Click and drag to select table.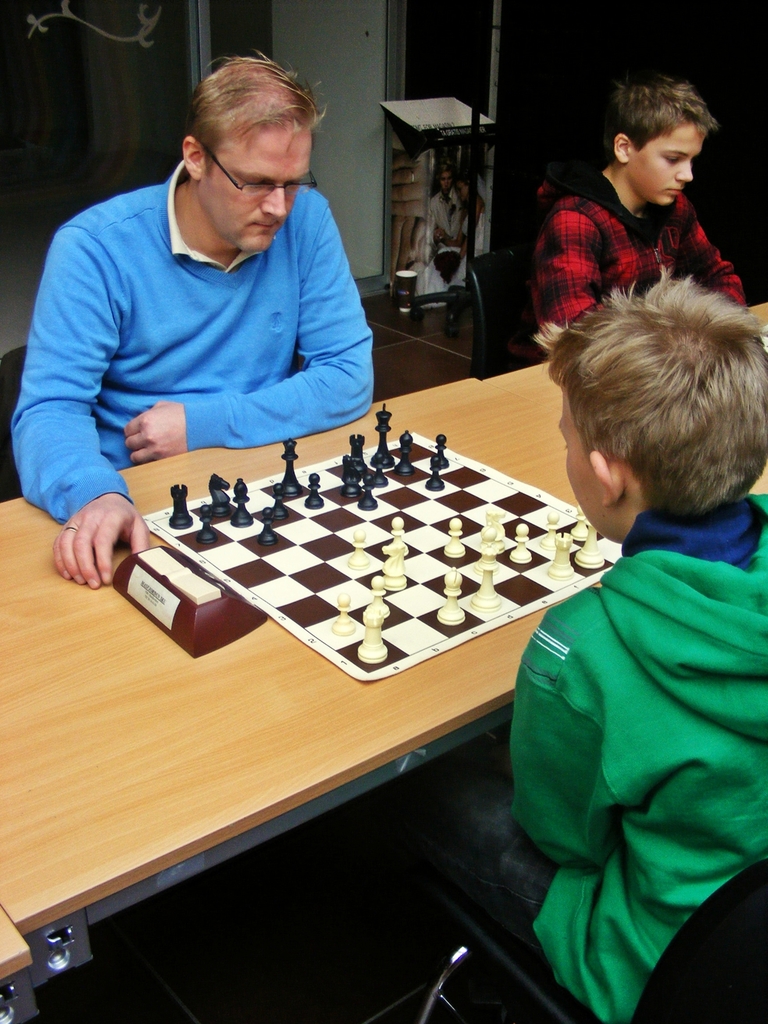
Selection: rect(0, 288, 767, 1009).
